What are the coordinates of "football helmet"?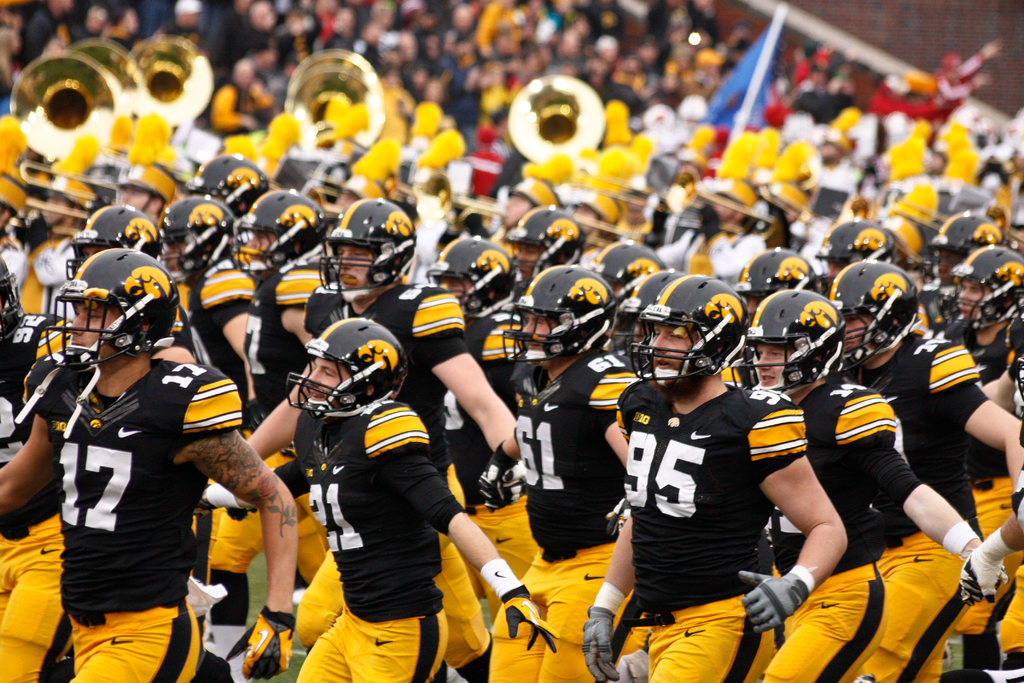
left=500, top=262, right=620, bottom=363.
